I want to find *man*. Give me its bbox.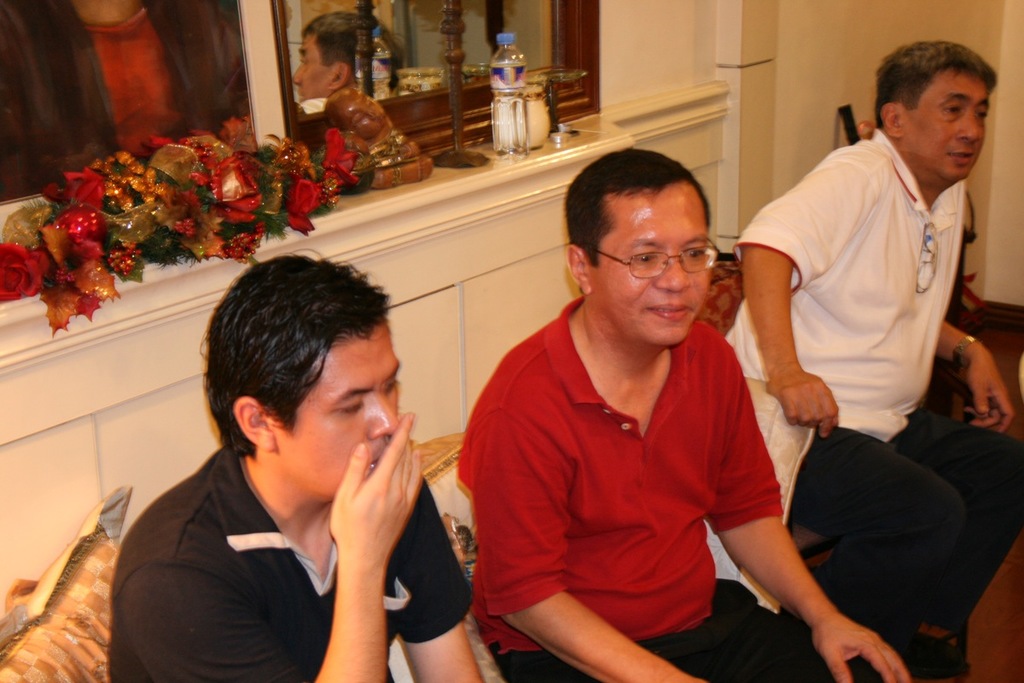
bbox=[110, 246, 483, 682].
